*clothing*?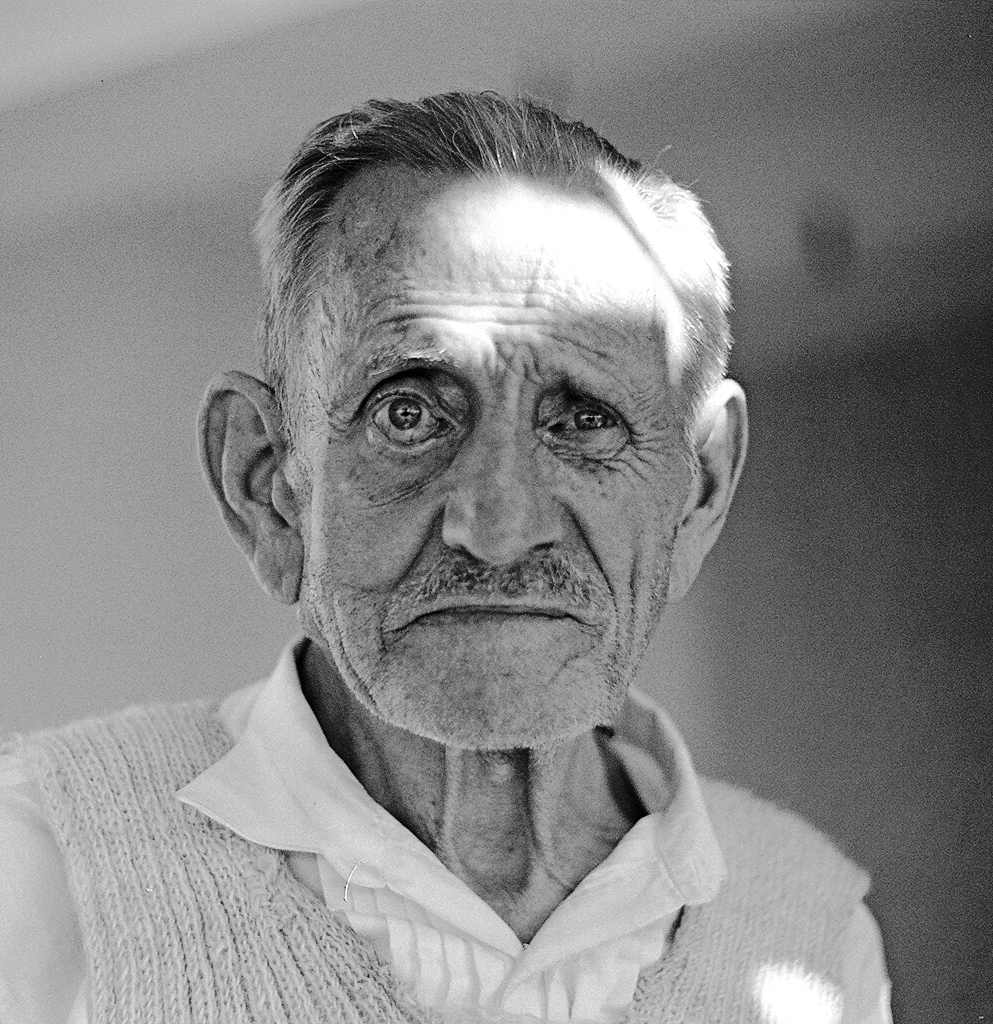
rect(51, 589, 887, 1003)
